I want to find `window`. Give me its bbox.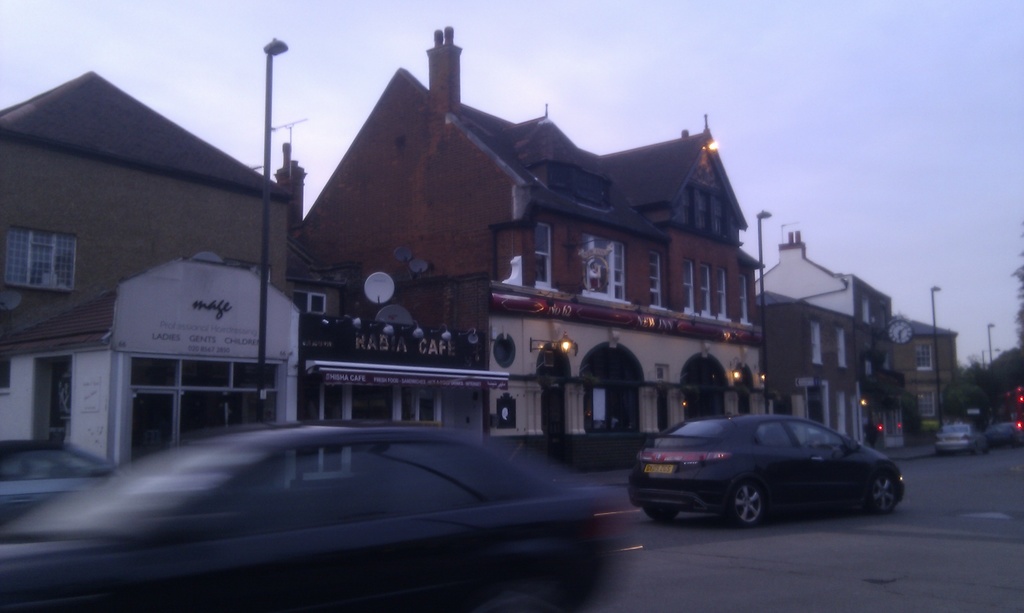
[0,225,82,290].
